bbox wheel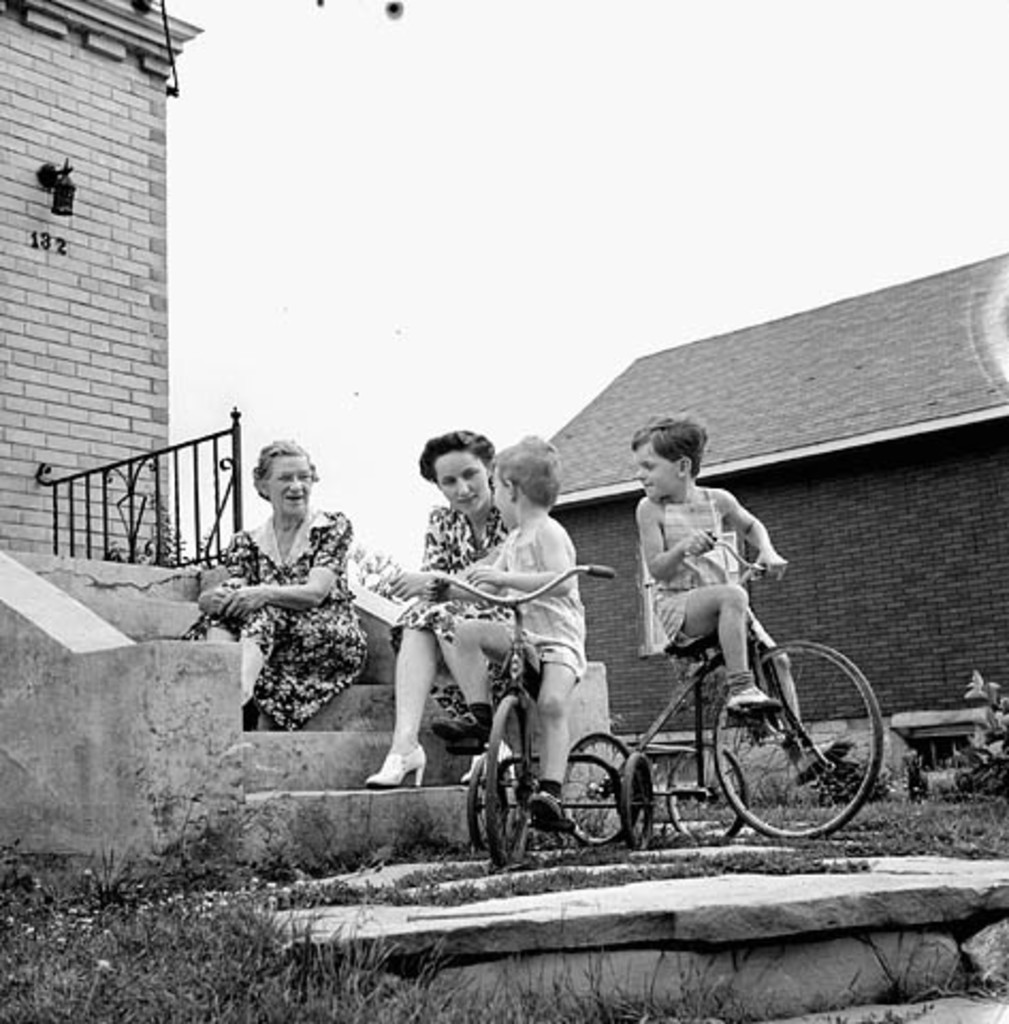
666:738:747:845
